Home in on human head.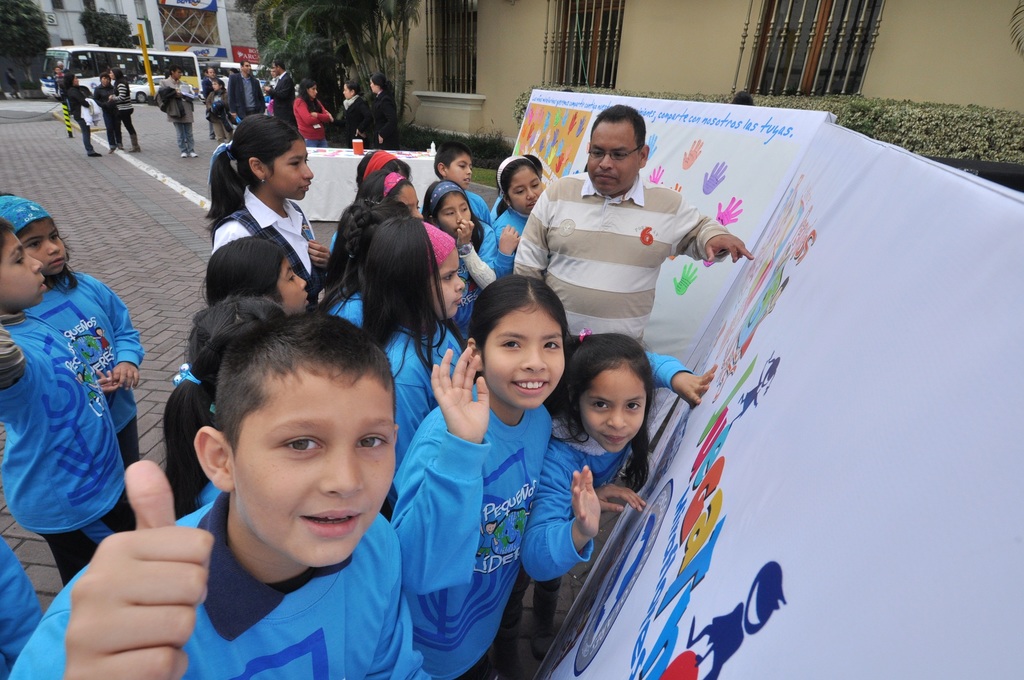
Homed in at (x1=355, y1=147, x2=414, y2=182).
